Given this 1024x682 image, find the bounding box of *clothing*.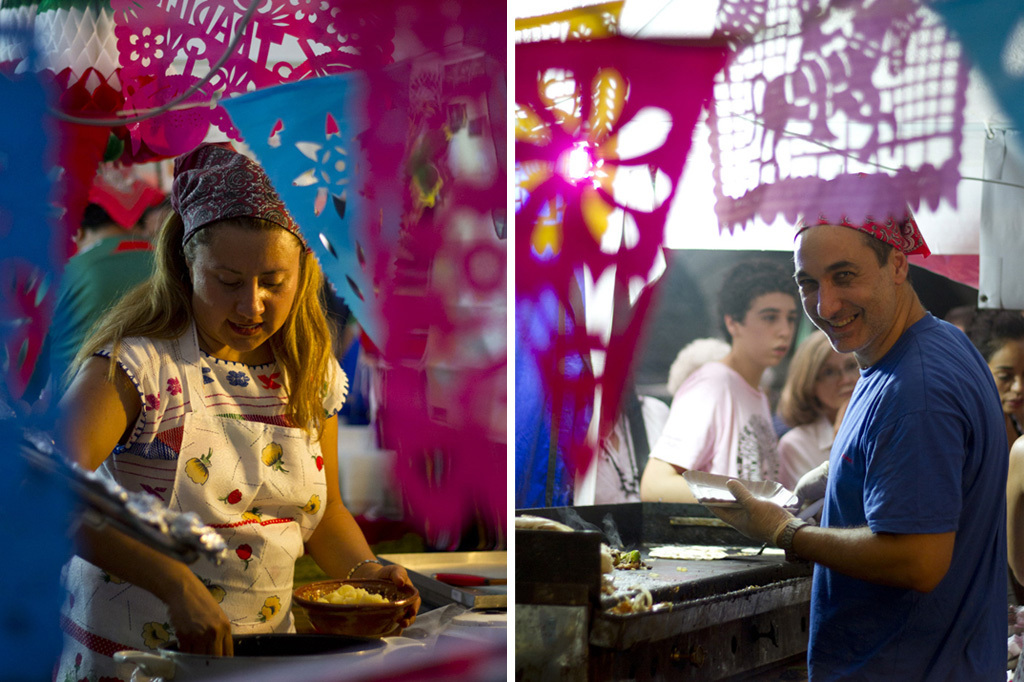
select_region(19, 233, 160, 437).
